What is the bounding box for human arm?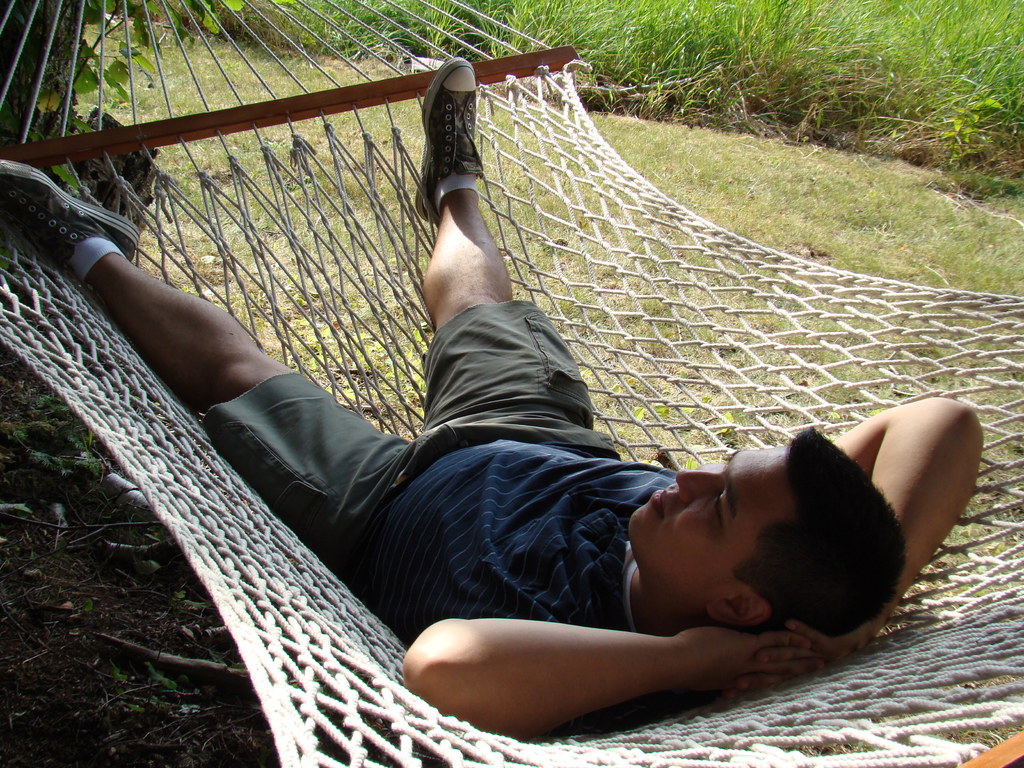
select_region(408, 609, 806, 729).
